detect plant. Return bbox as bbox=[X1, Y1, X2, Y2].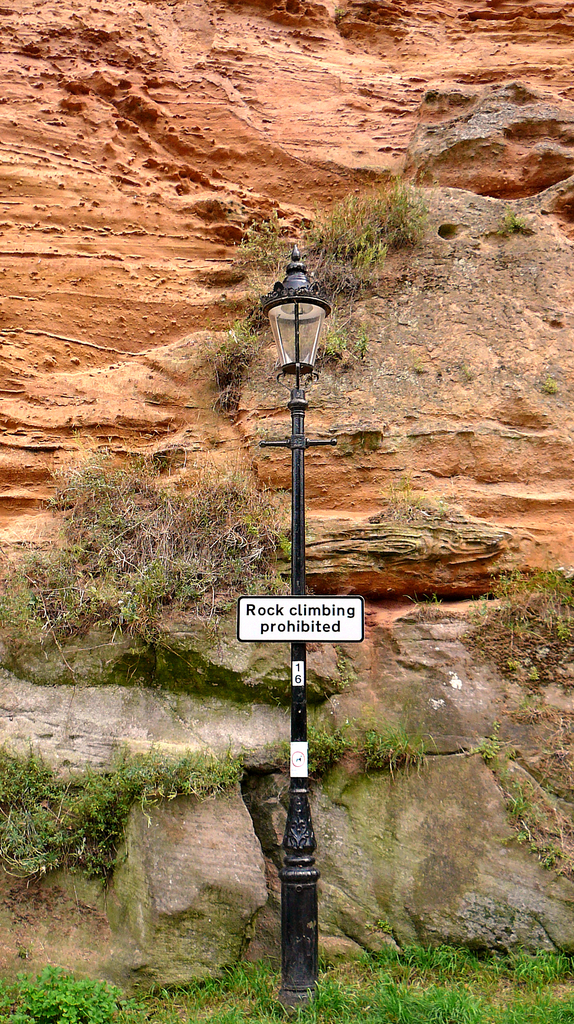
bbox=[386, 469, 447, 518].
